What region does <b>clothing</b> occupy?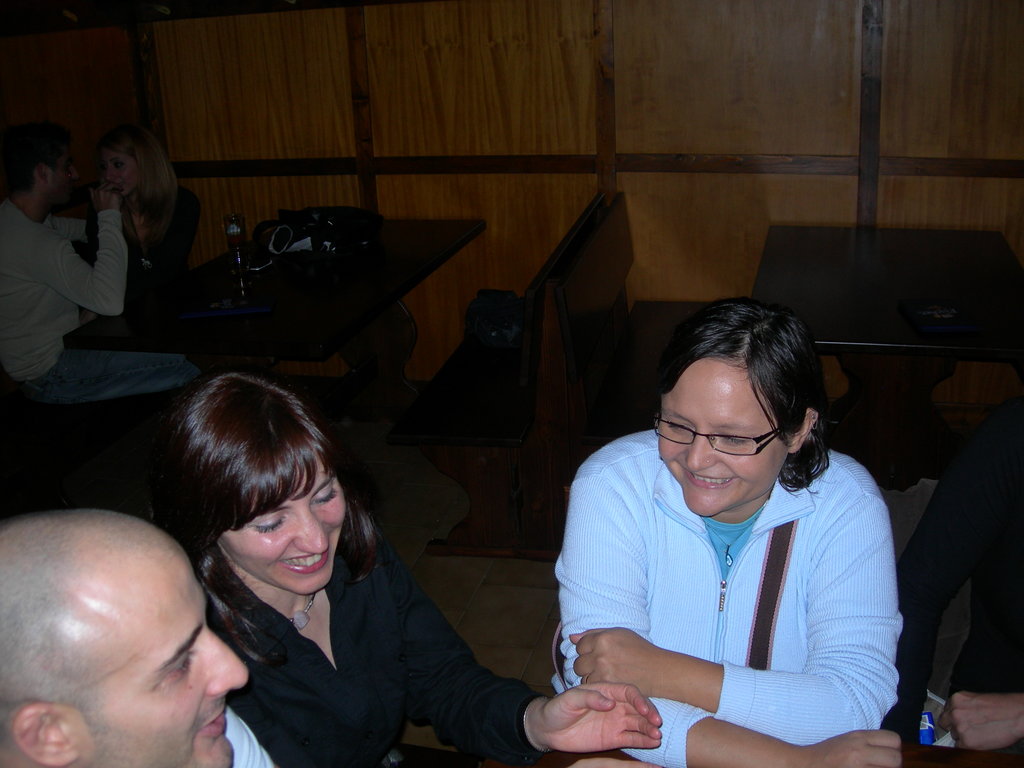
<bbox>0, 196, 202, 401</bbox>.
